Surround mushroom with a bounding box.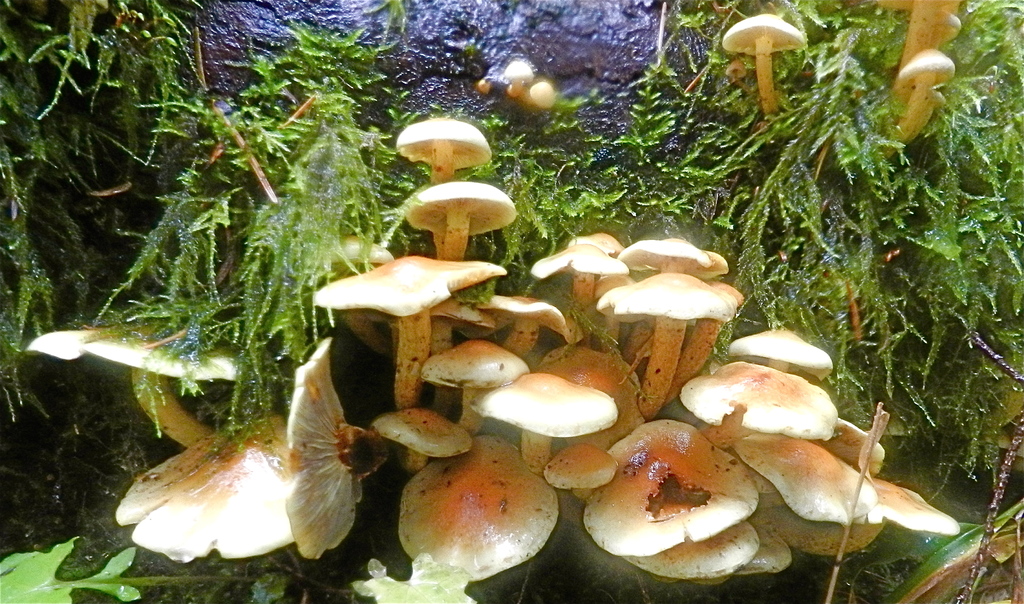
bbox=[506, 57, 535, 97].
